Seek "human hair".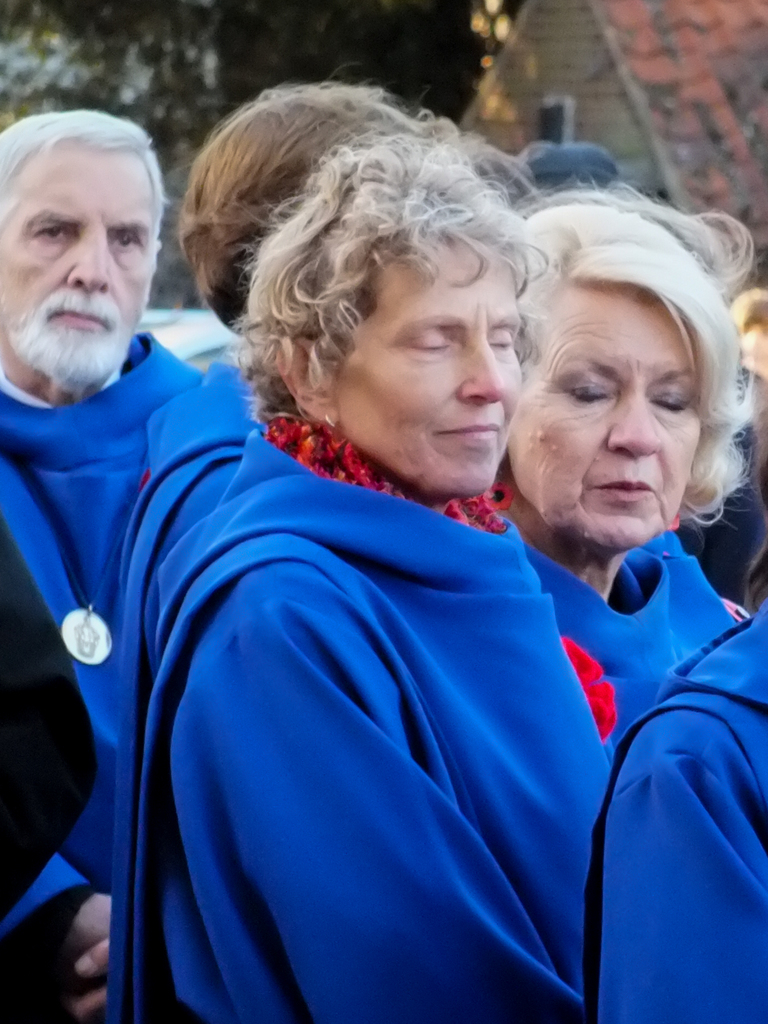
<region>168, 76, 421, 325</region>.
